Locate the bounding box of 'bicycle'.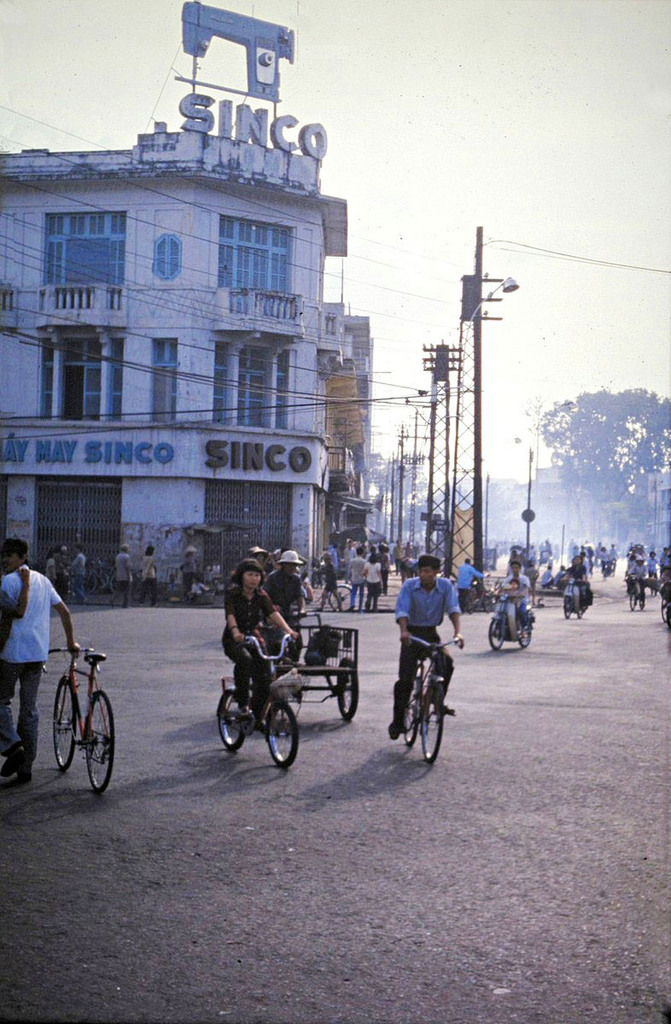
Bounding box: x1=303 y1=578 x2=356 y2=611.
